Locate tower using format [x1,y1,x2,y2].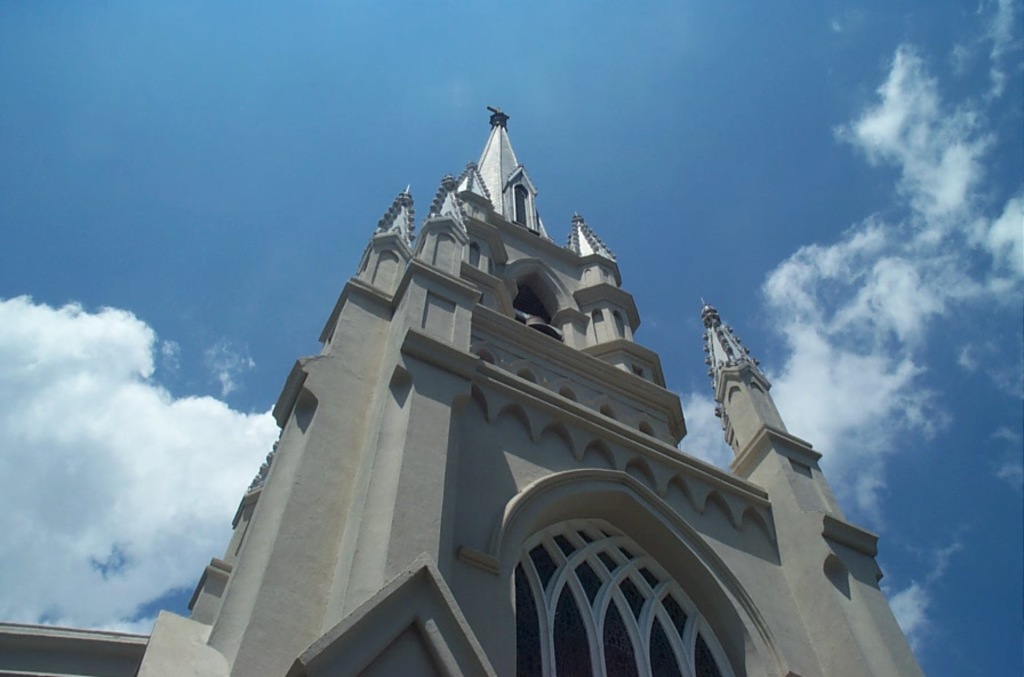
[0,89,933,676].
